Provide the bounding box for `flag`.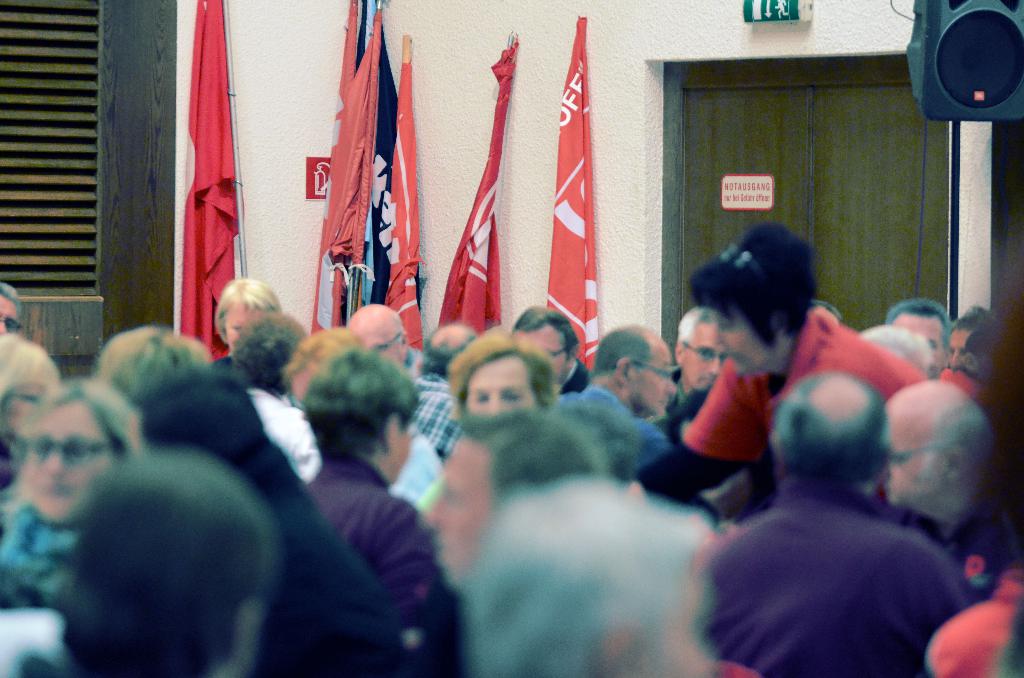
535, 20, 605, 336.
